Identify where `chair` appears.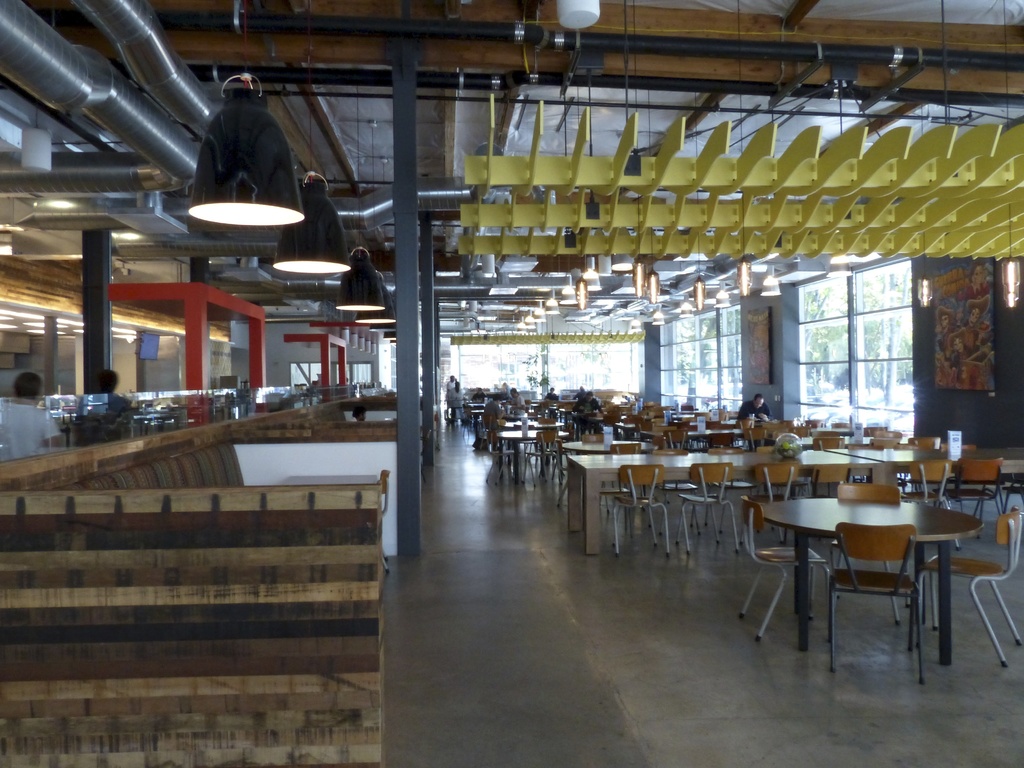
Appears at <box>813,436,845,449</box>.
